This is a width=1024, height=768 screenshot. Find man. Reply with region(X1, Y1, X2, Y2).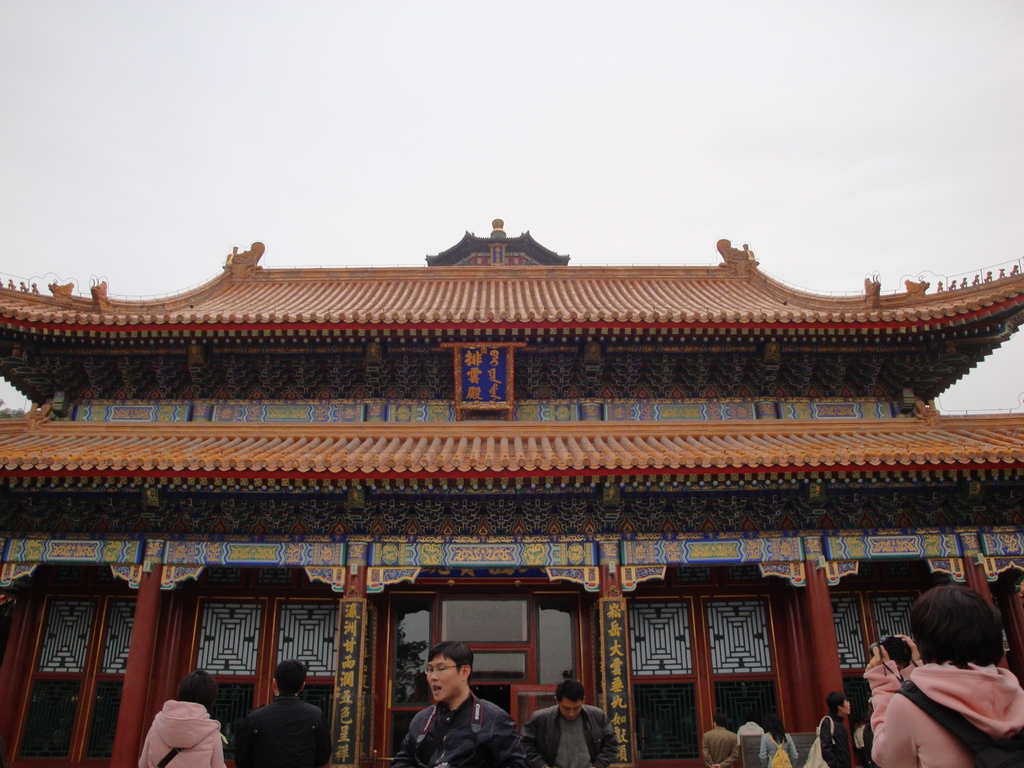
region(816, 689, 853, 767).
